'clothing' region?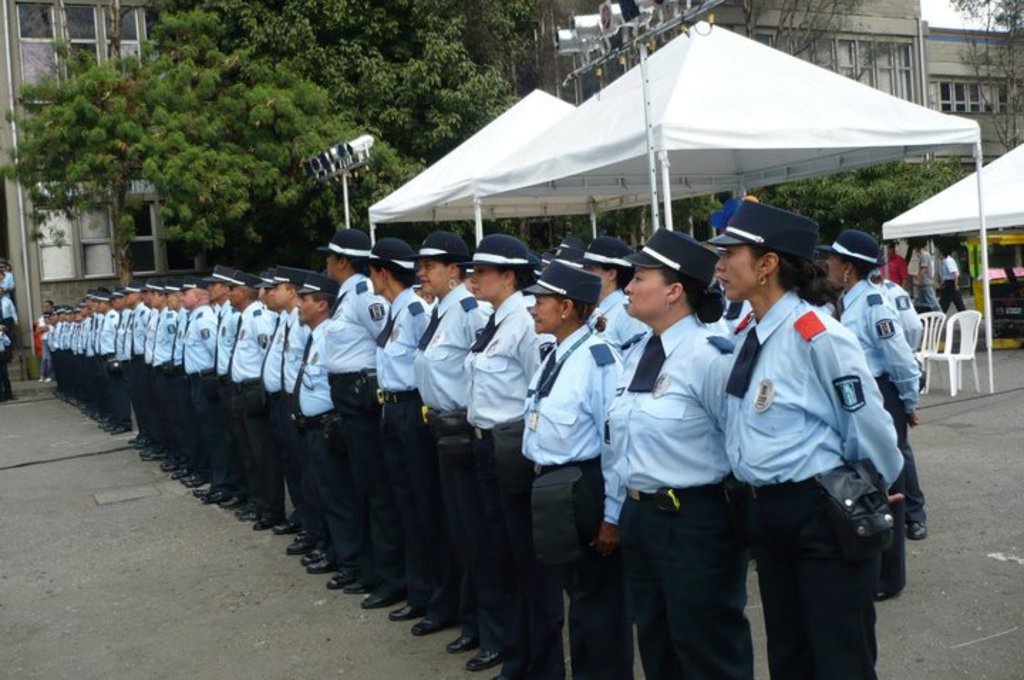
[506, 331, 643, 679]
